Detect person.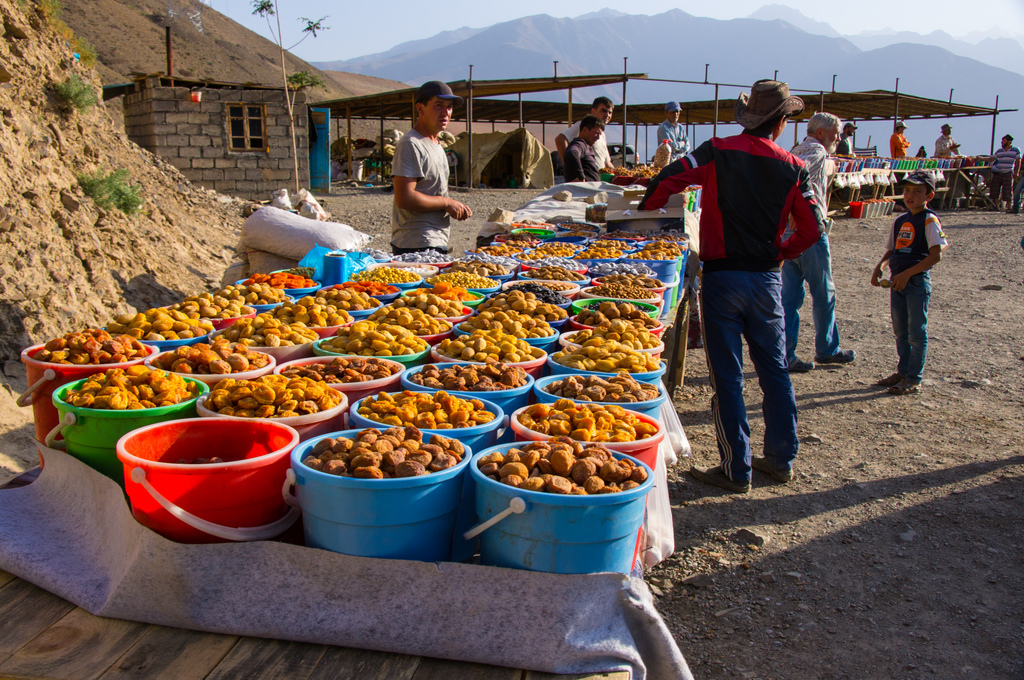
Detected at region(989, 130, 1014, 205).
